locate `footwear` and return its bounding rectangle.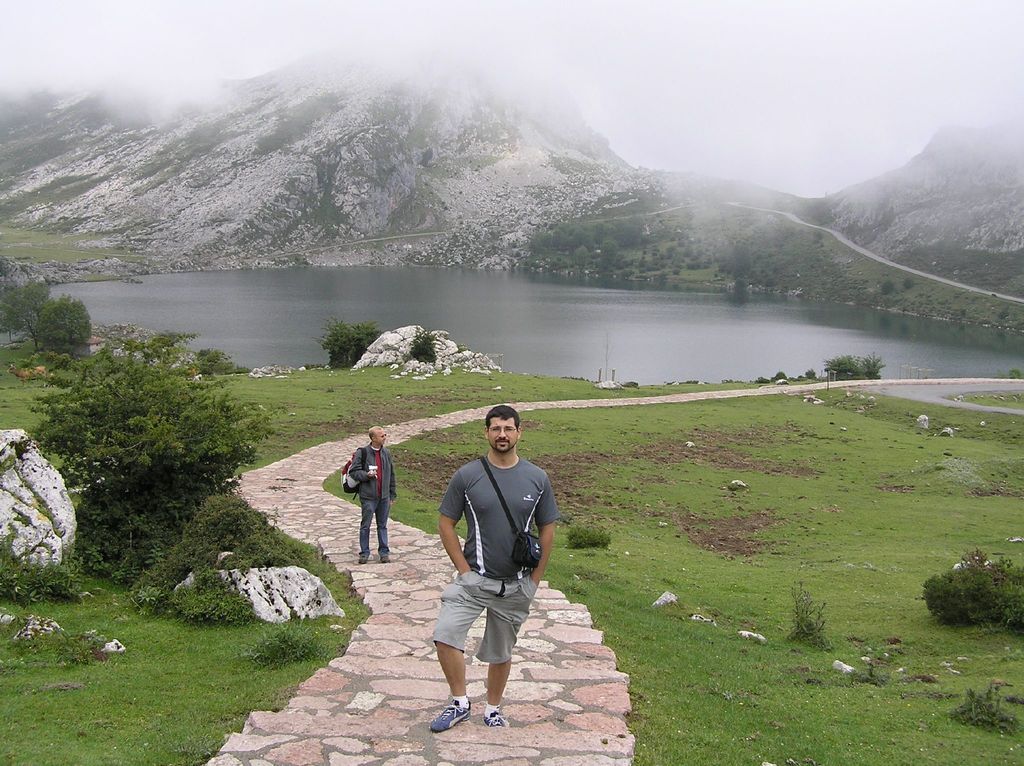
[360, 548, 367, 564].
